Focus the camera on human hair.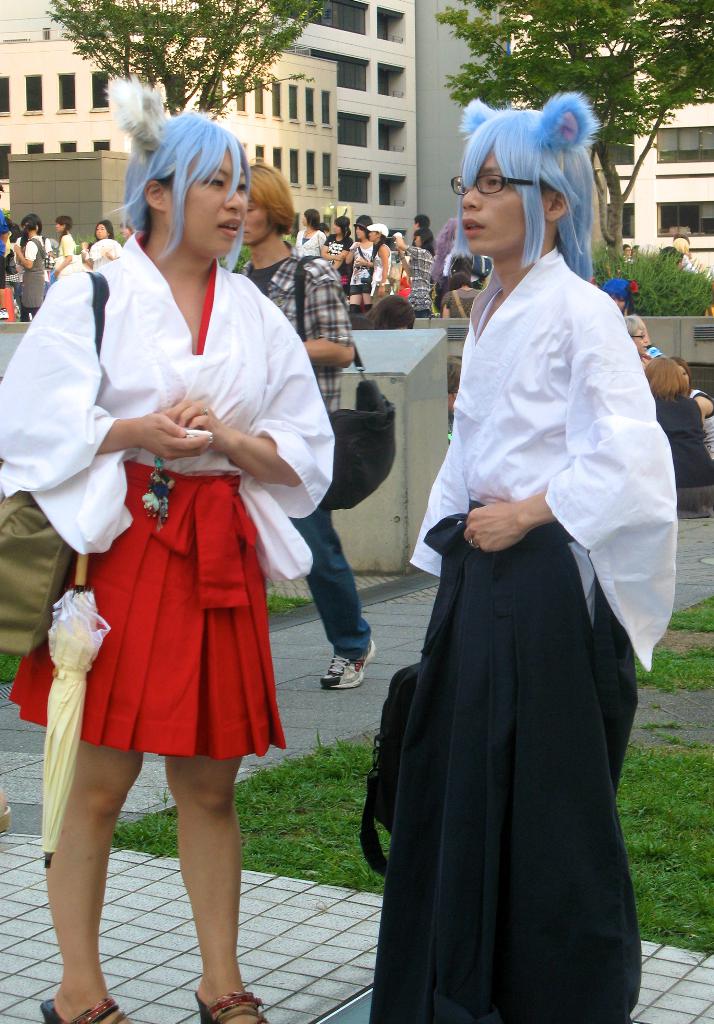
Focus region: [244, 164, 296, 236].
